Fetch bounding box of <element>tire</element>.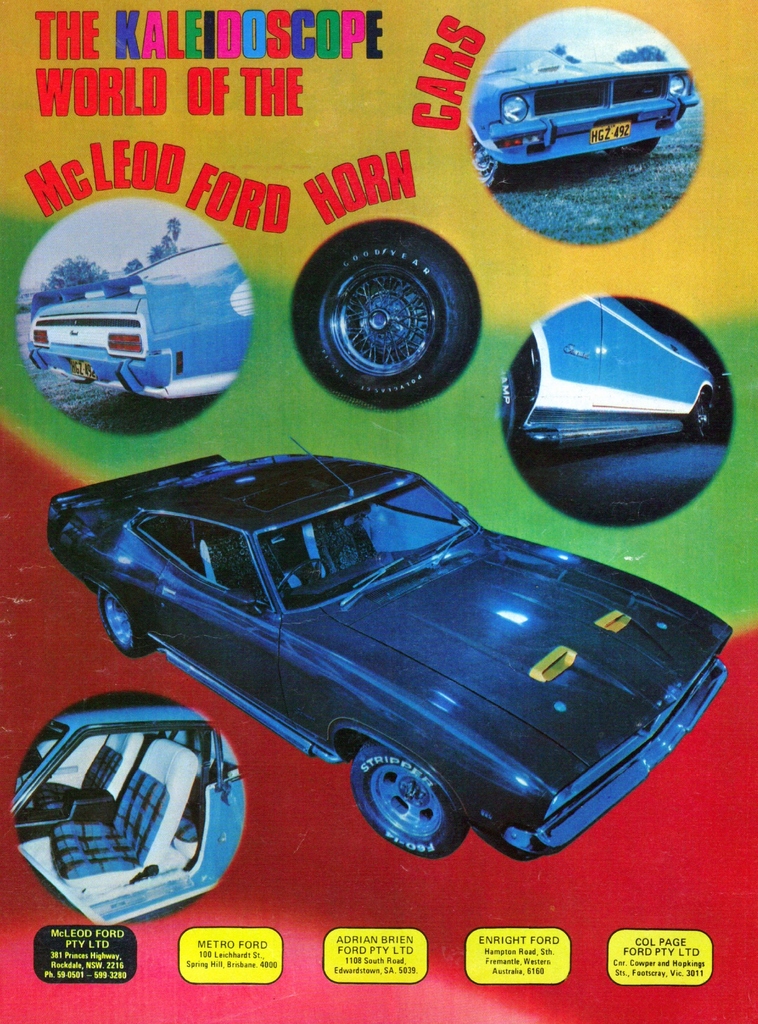
Bbox: <box>349,725,477,849</box>.
